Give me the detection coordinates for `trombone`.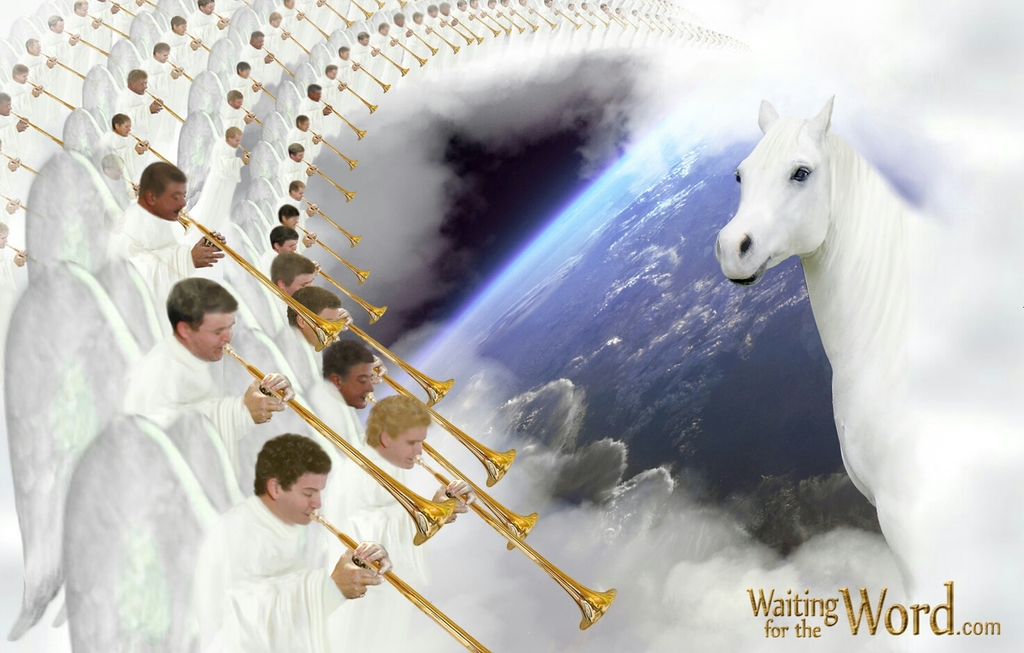
rect(552, 3, 585, 31).
